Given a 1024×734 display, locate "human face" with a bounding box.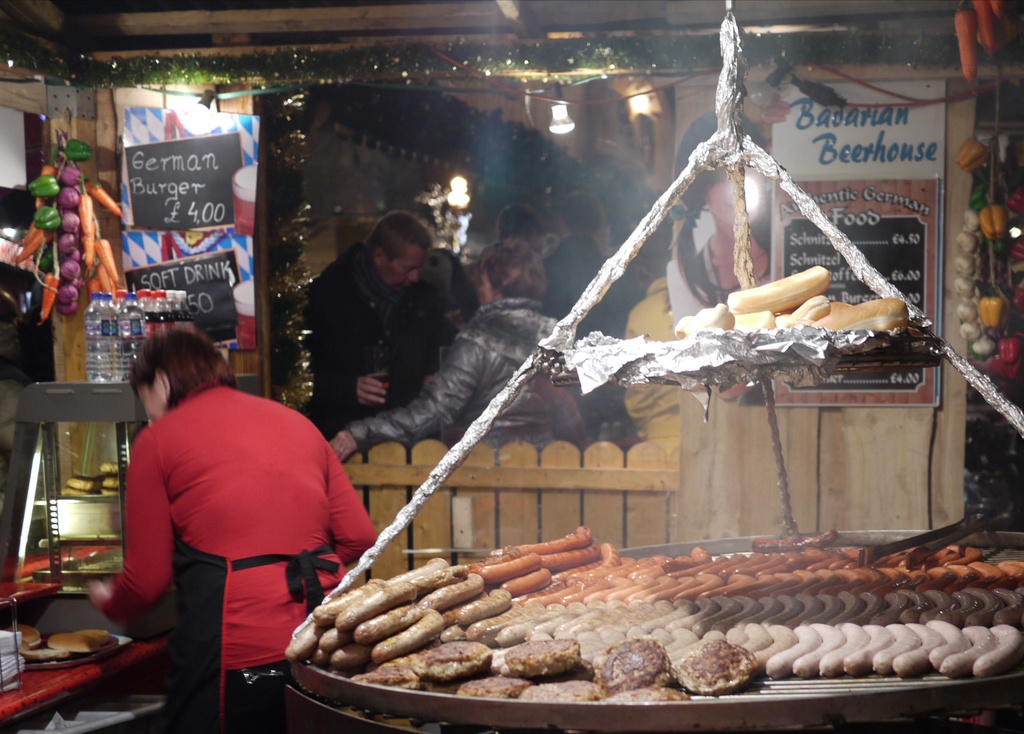
Located: <bbox>138, 382, 163, 424</bbox>.
